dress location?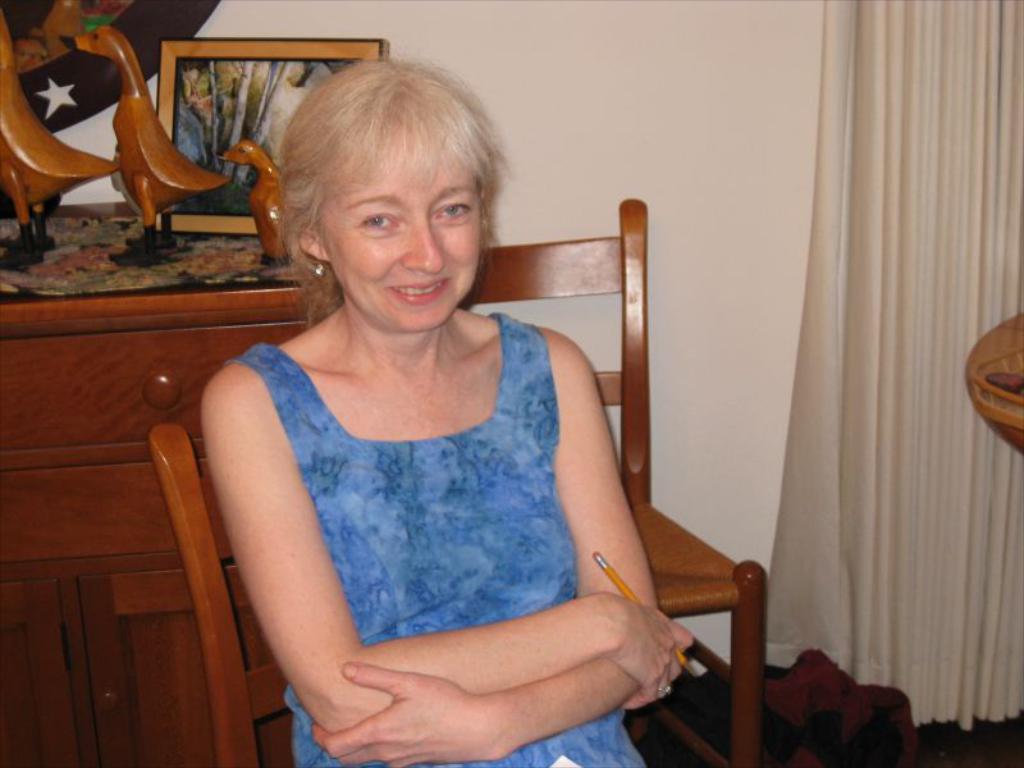
(224, 310, 644, 767)
